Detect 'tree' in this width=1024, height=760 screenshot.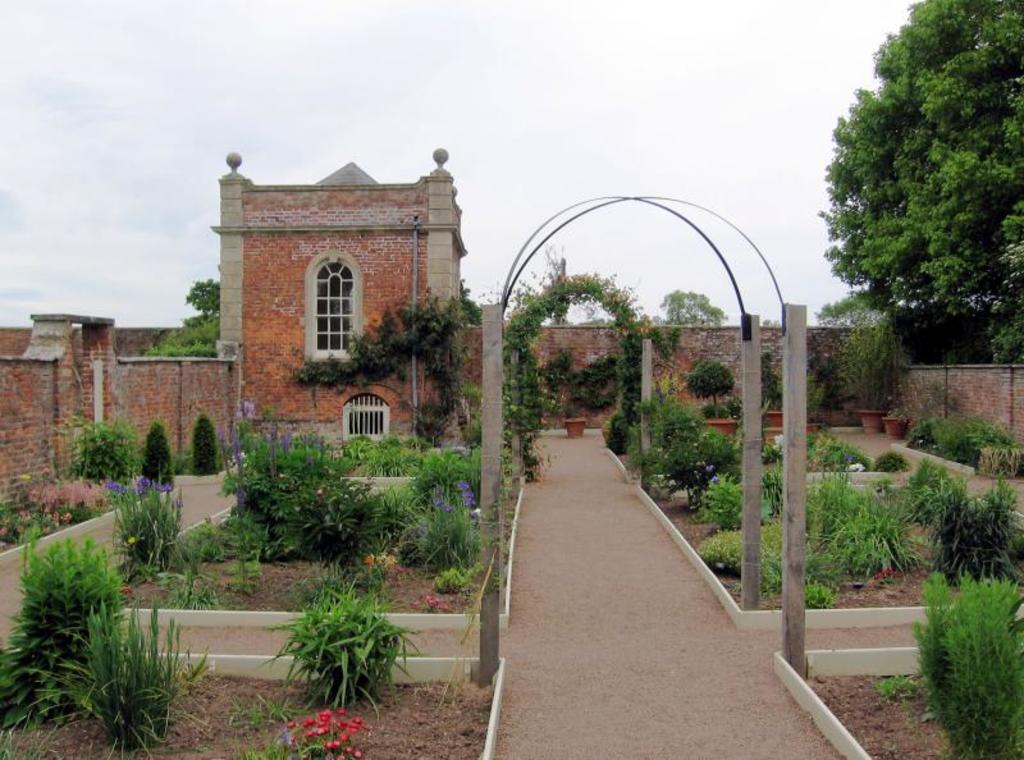
Detection: 819, 290, 886, 326.
